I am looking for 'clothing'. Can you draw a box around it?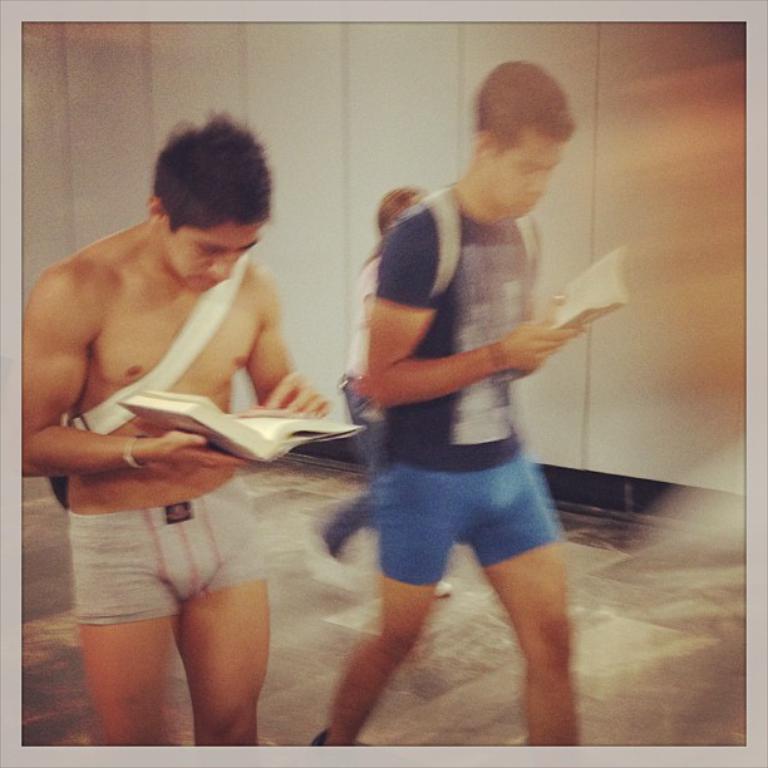
Sure, the bounding box is bbox=(68, 476, 272, 629).
